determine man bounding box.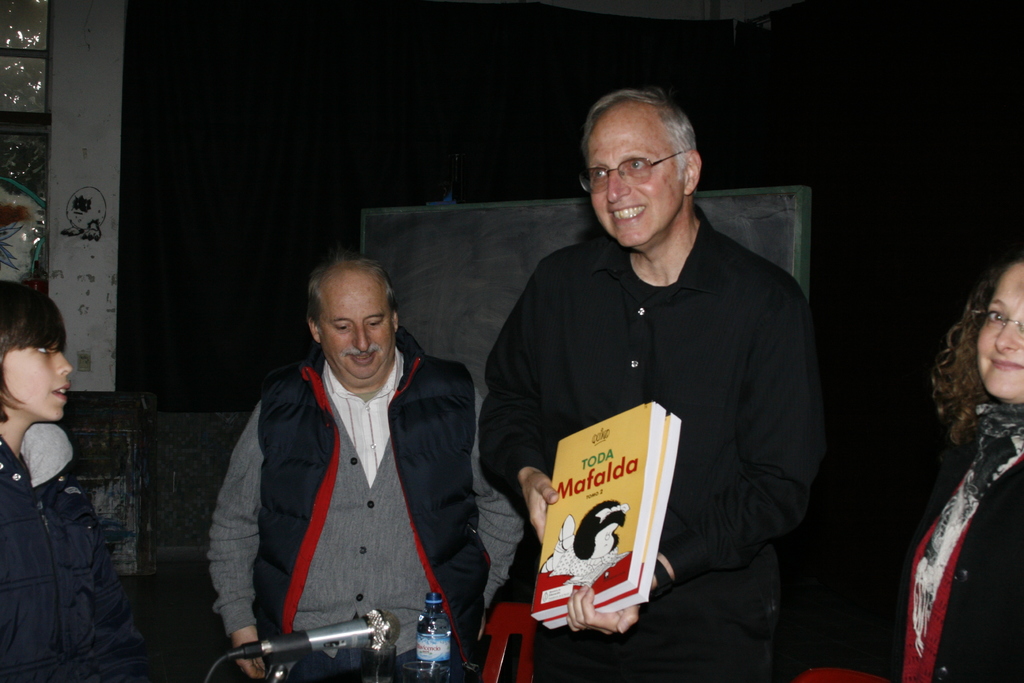
Determined: select_region(480, 88, 829, 682).
